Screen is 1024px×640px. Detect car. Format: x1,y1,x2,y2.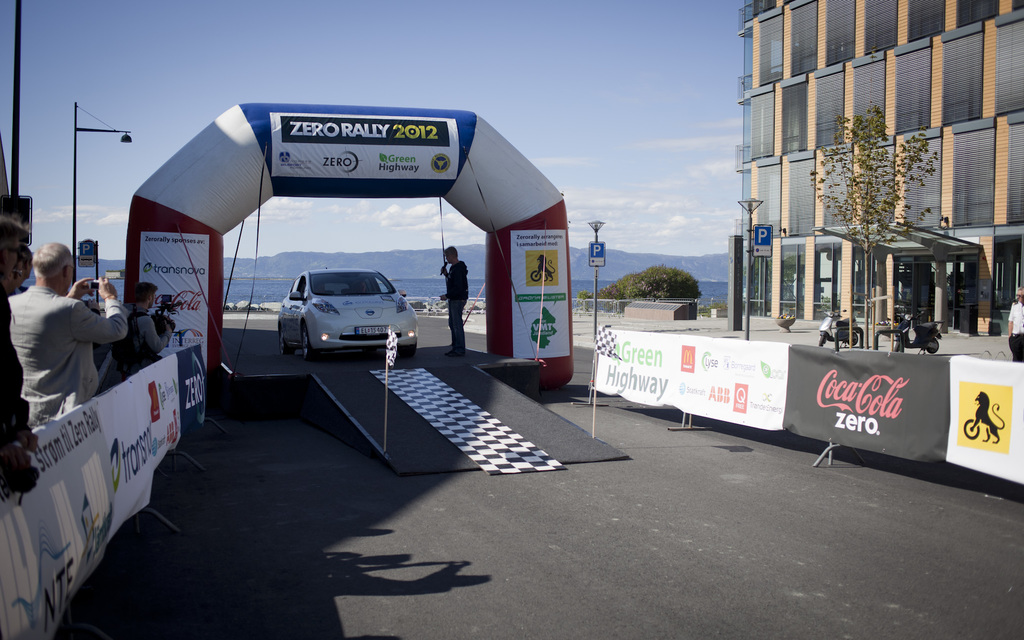
259,257,424,364.
